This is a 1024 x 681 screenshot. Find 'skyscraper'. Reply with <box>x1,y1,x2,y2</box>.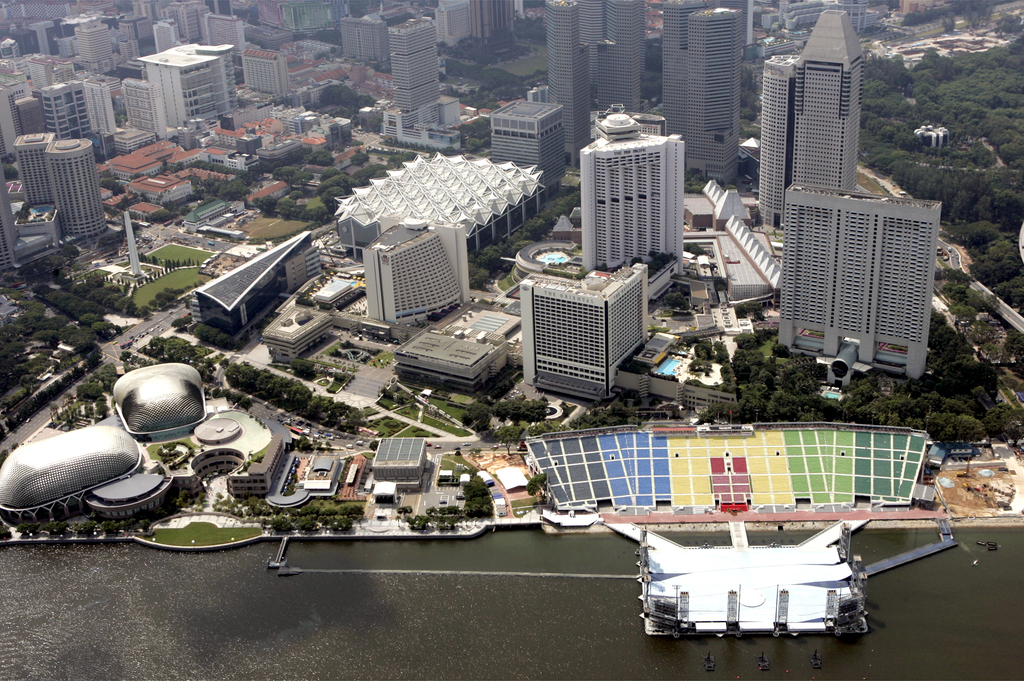
<box>100,72,129,128</box>.
